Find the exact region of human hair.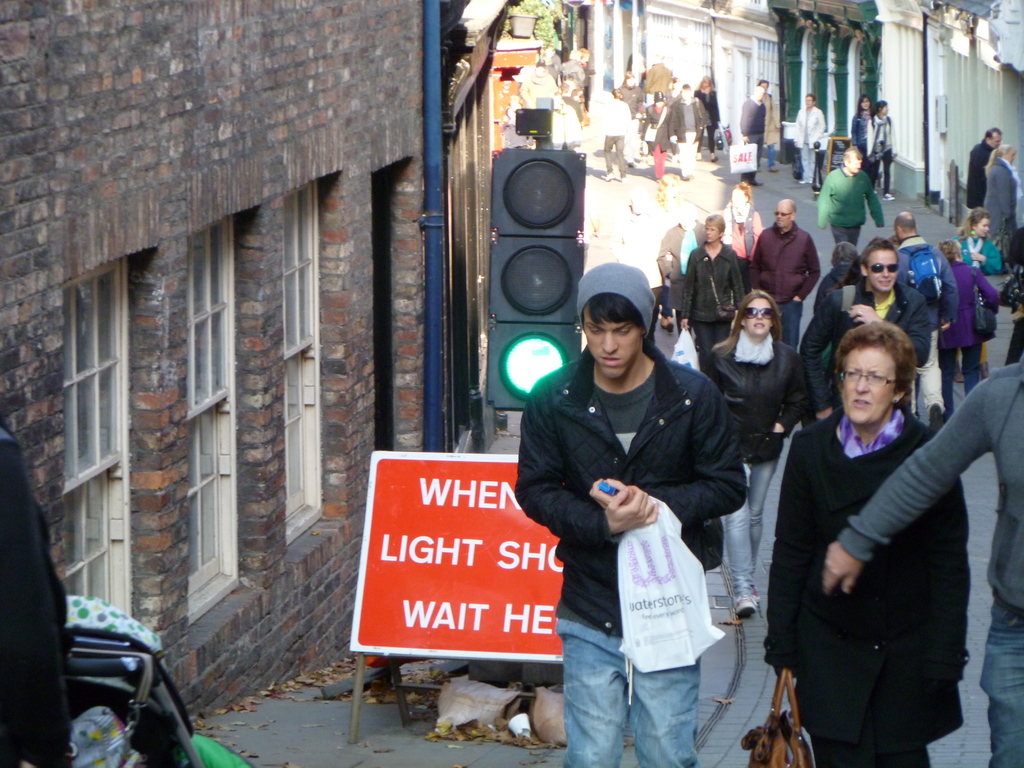
Exact region: crop(570, 88, 580, 100).
